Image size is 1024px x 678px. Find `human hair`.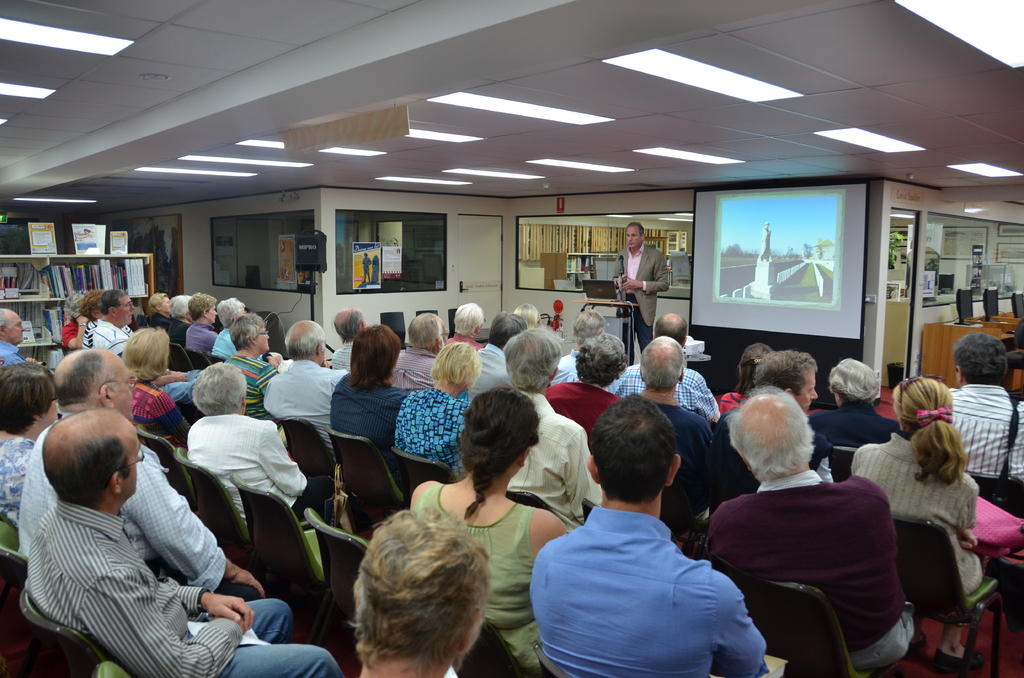
crop(626, 222, 646, 238).
